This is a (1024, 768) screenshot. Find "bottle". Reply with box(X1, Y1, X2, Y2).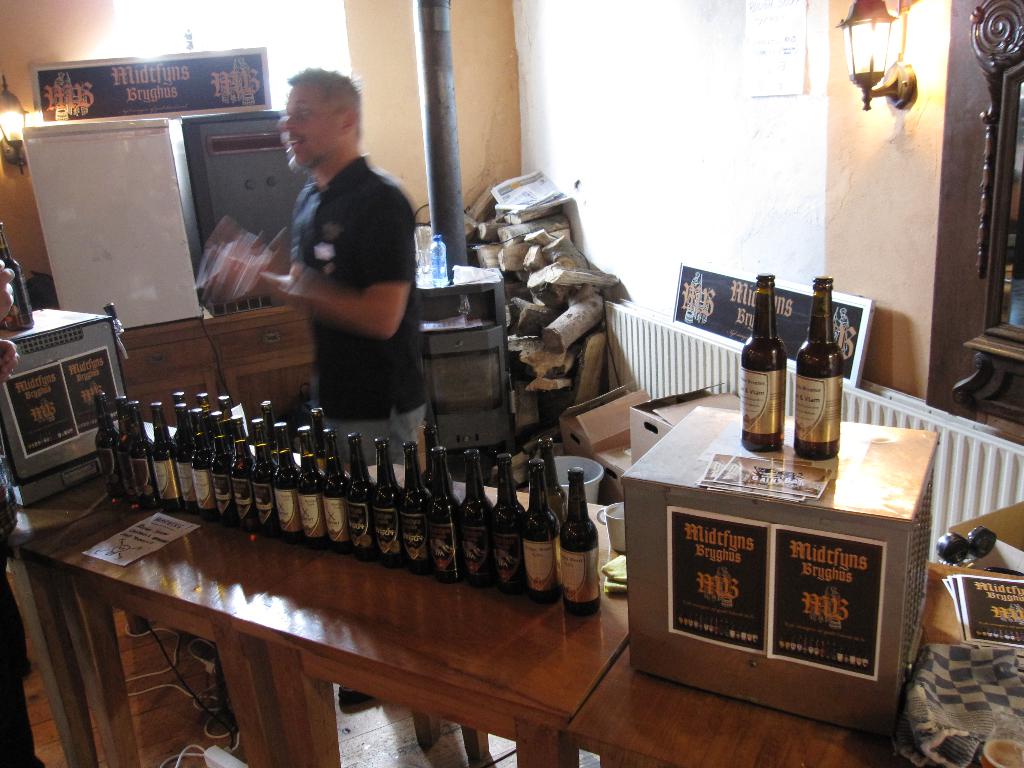
box(252, 420, 283, 536).
